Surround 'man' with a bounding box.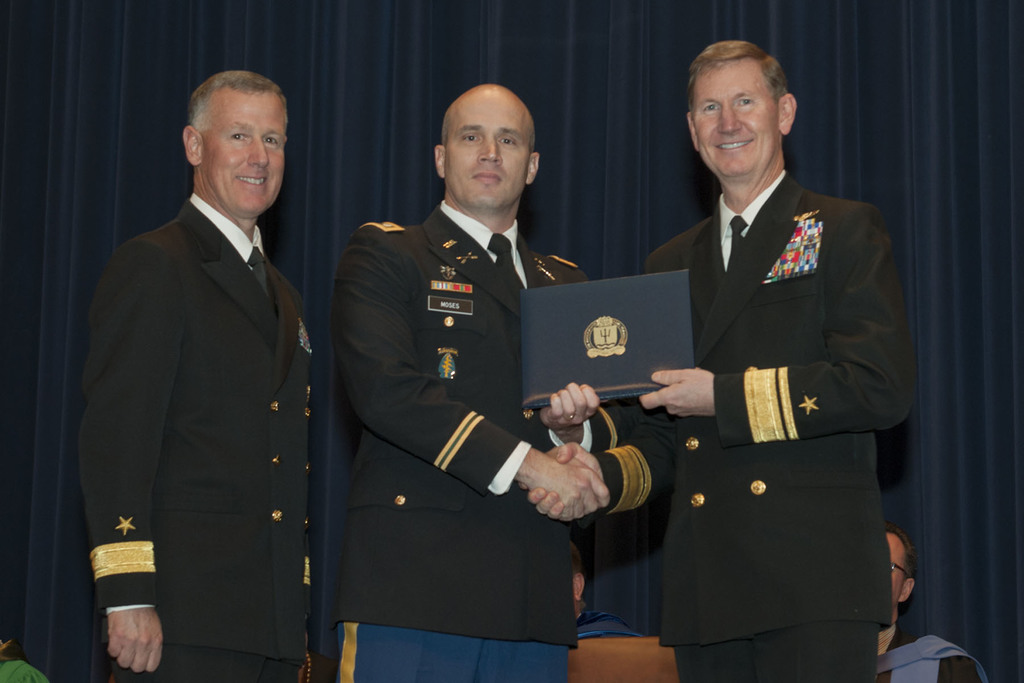
(x1=336, y1=81, x2=630, y2=682).
